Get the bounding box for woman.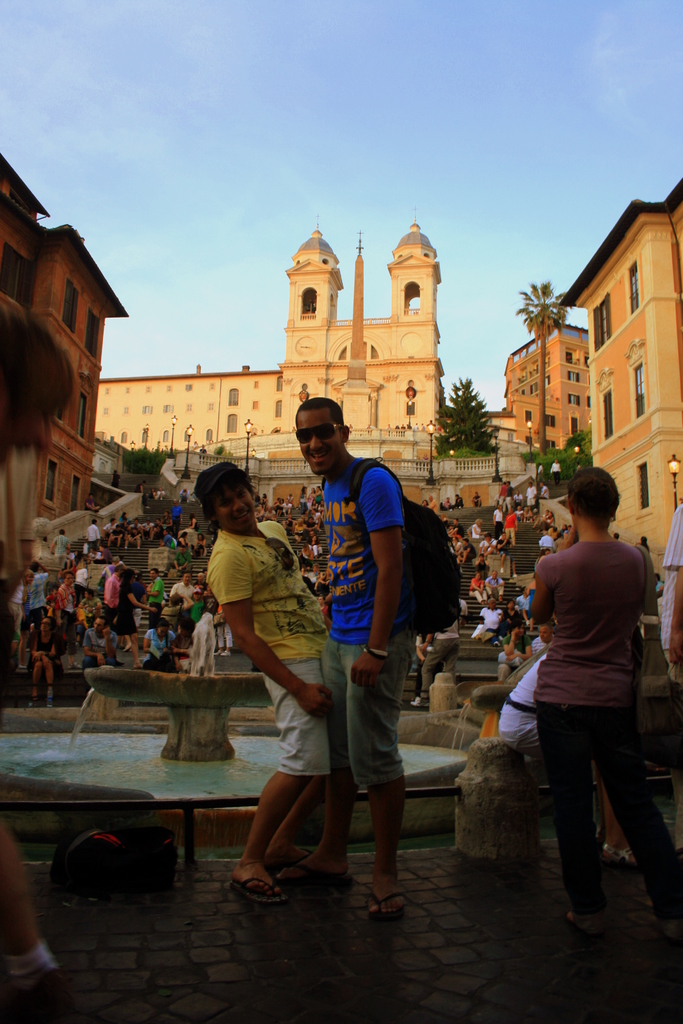
box(259, 492, 270, 505).
